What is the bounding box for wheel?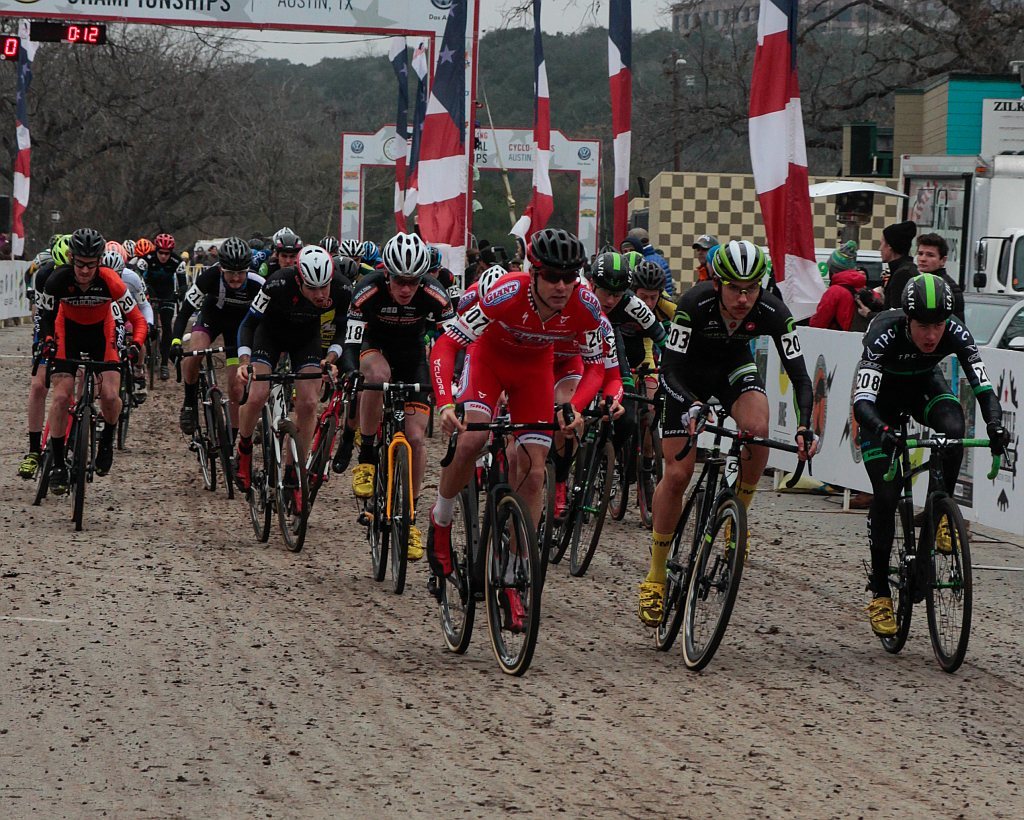
(left=478, top=493, right=538, bottom=674).
